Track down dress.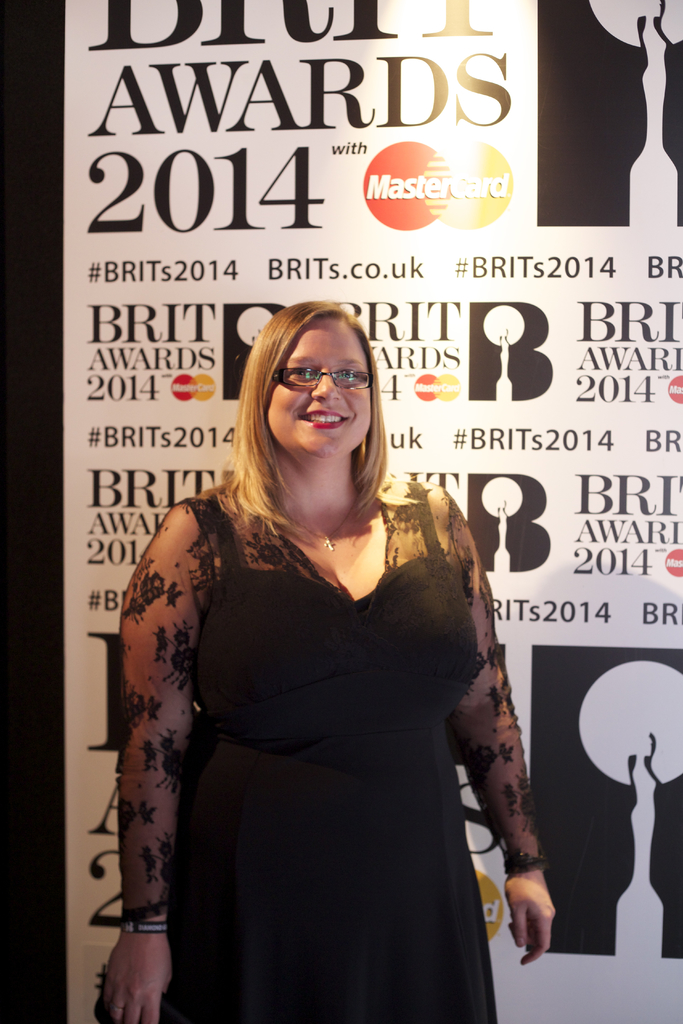
Tracked to bbox=[108, 472, 552, 1023].
